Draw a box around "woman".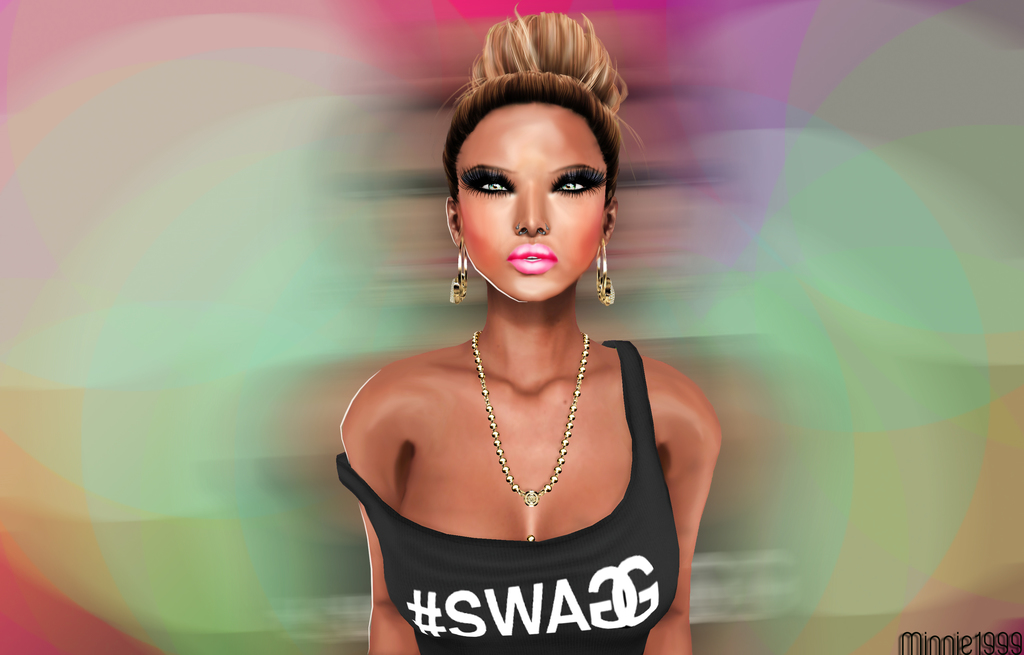
(320,7,731,651).
